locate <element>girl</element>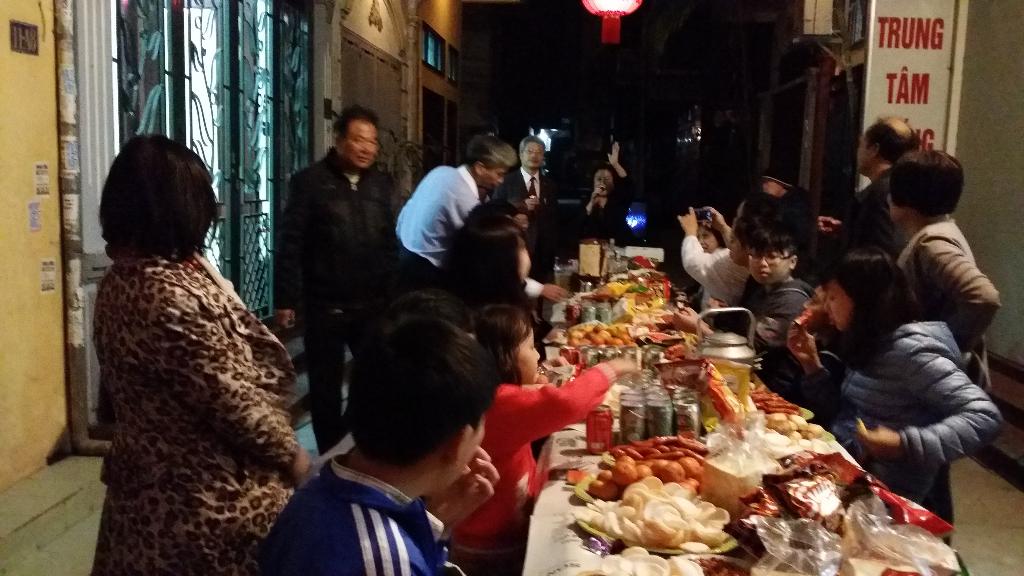
rect(430, 302, 644, 575)
